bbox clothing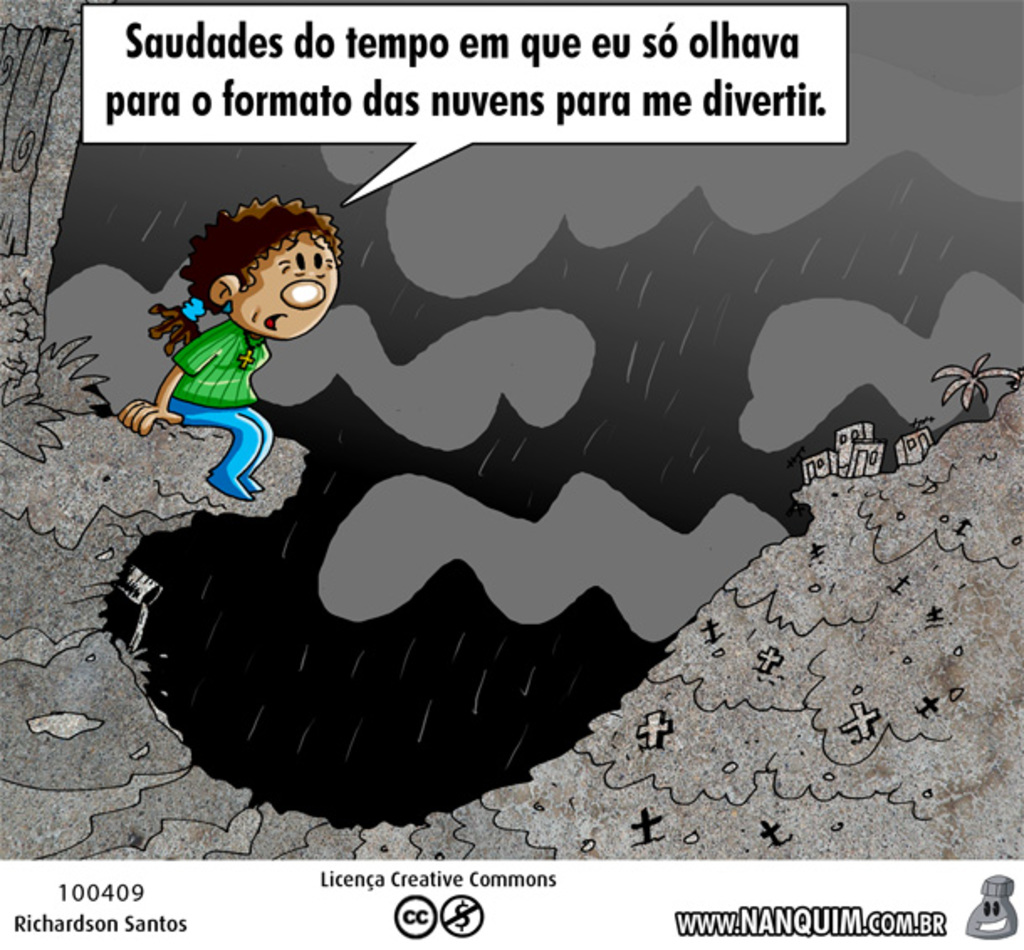
region(131, 264, 299, 497)
